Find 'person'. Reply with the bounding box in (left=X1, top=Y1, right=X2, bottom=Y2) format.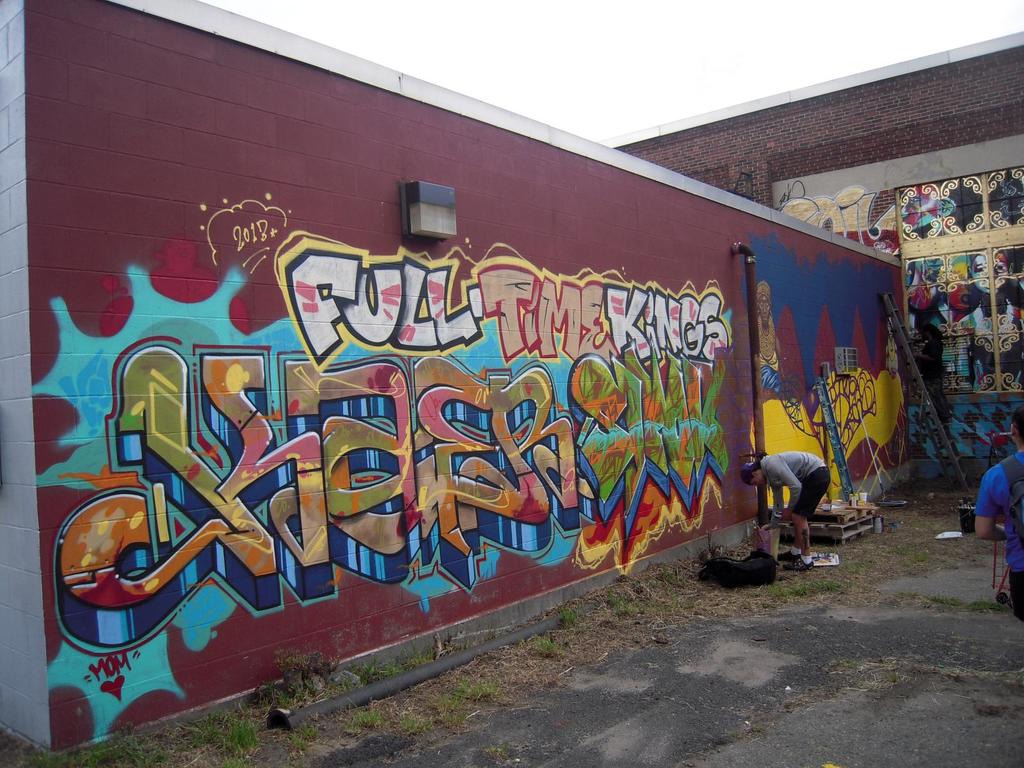
(left=973, top=401, right=1023, bottom=634).
